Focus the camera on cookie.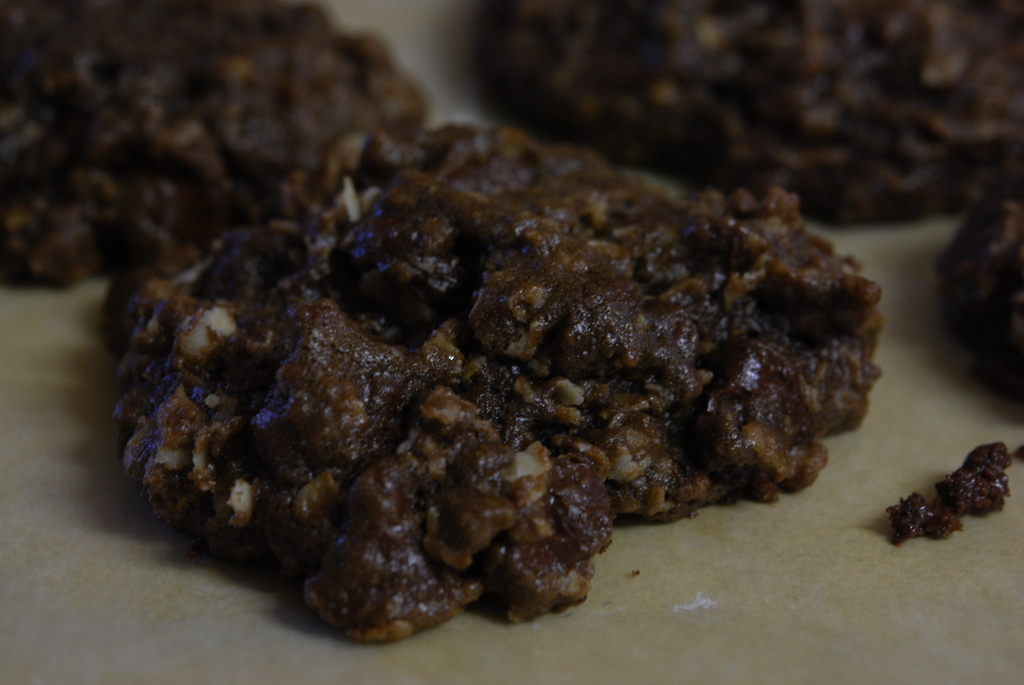
Focus region: Rect(86, 114, 890, 652).
